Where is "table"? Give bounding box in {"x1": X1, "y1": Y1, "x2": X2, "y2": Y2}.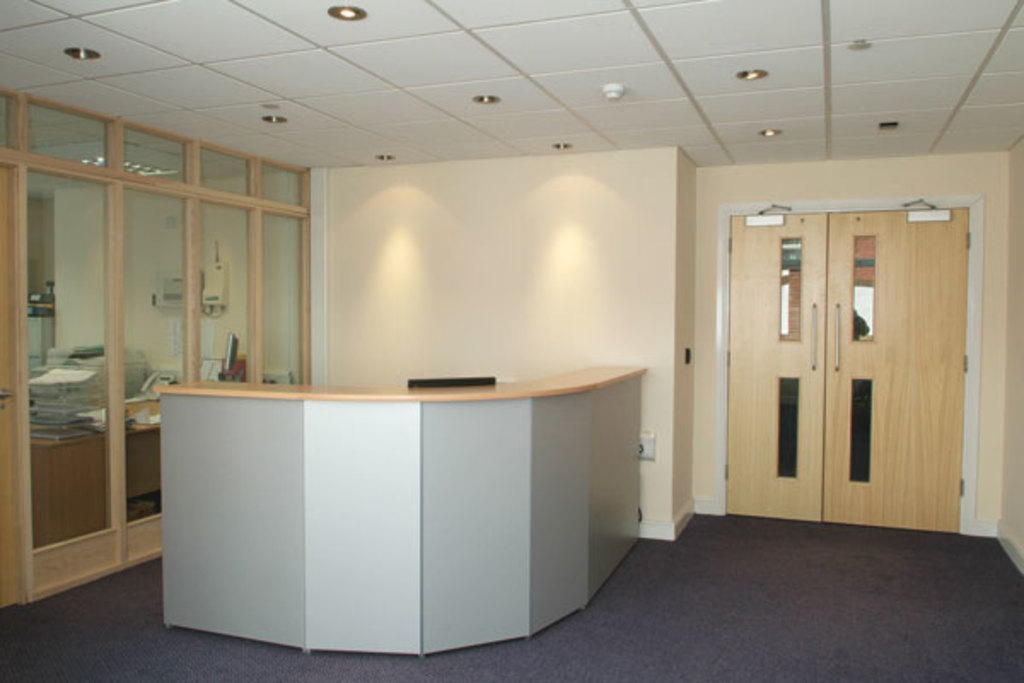
{"x1": 266, "y1": 371, "x2": 662, "y2": 652}.
